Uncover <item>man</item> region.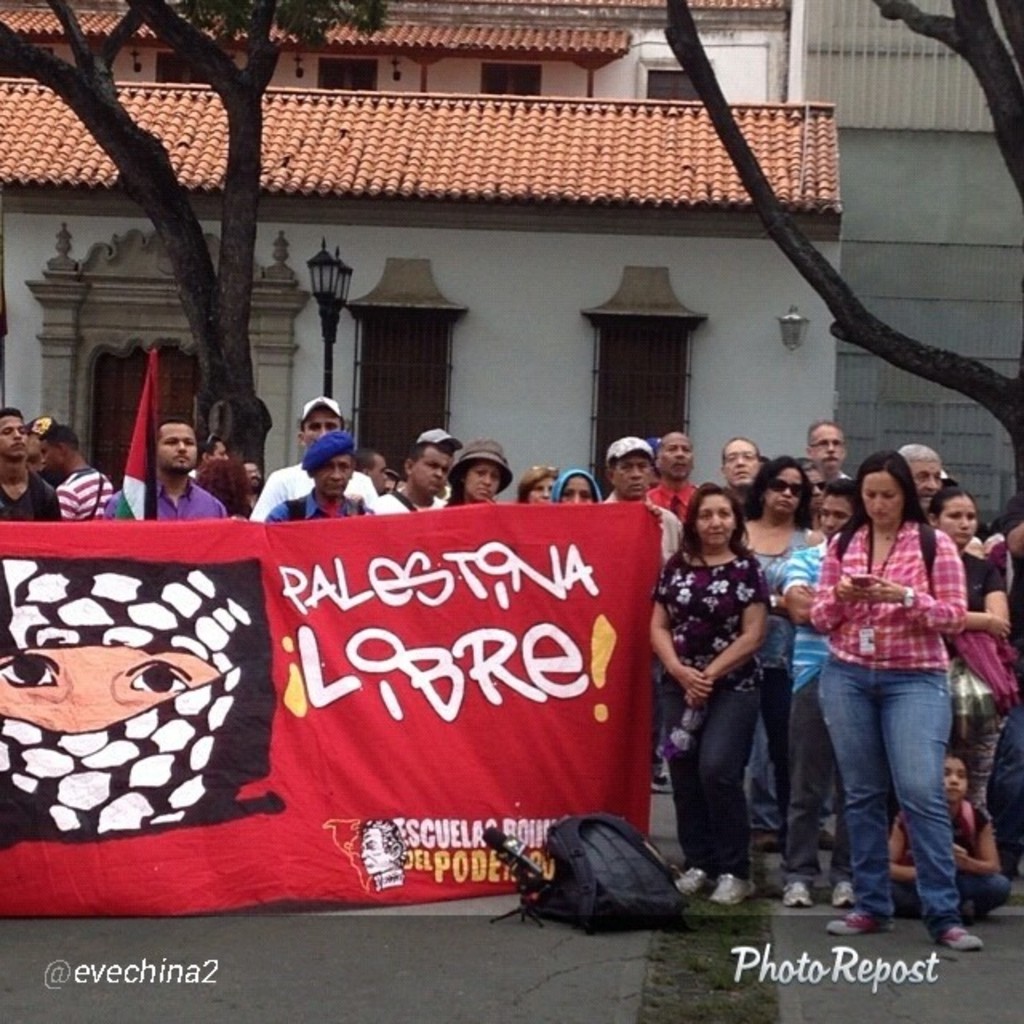
Uncovered: box=[355, 814, 411, 893].
